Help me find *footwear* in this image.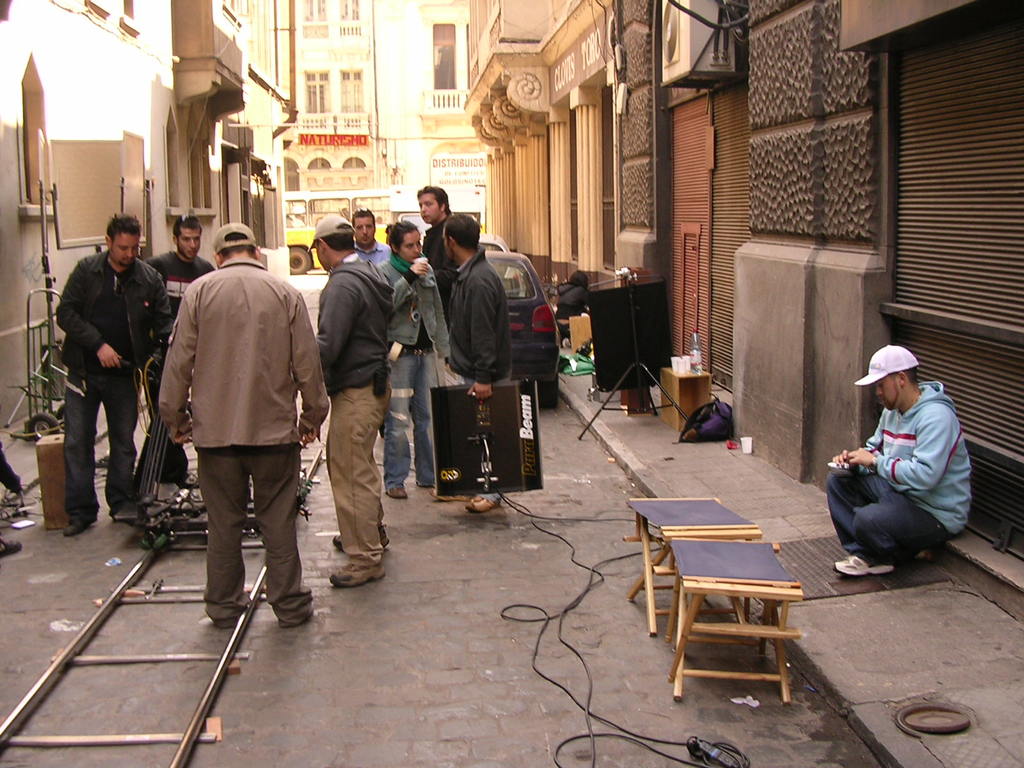
Found it: box(833, 552, 886, 574).
